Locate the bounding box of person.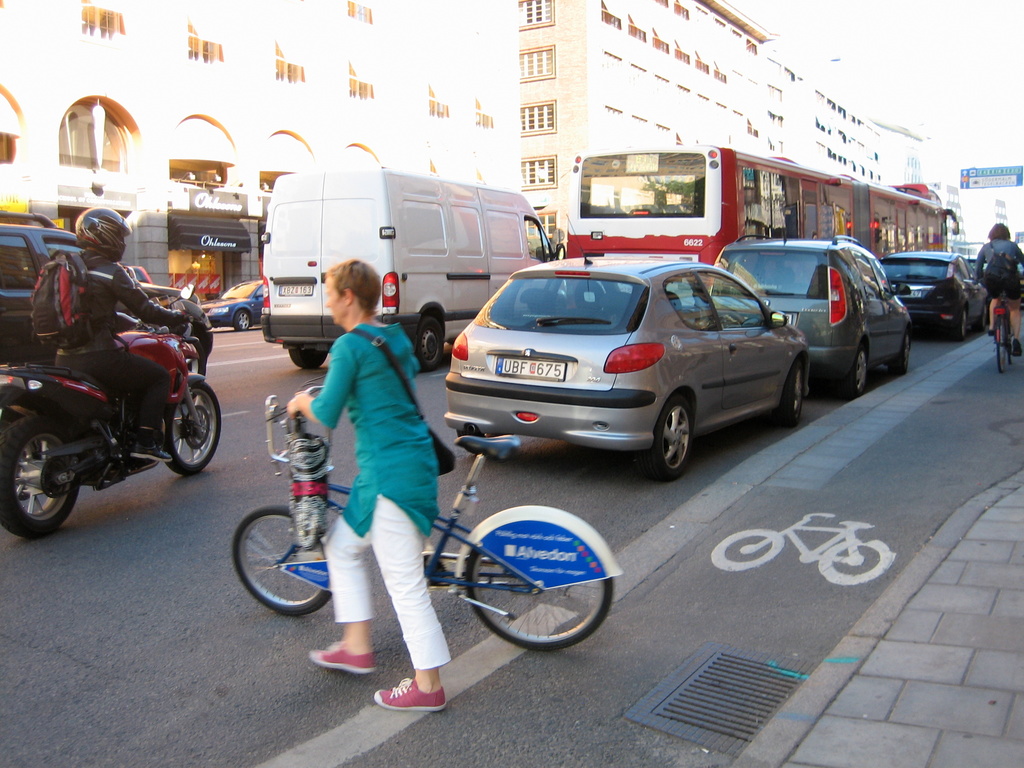
Bounding box: [56,205,190,468].
